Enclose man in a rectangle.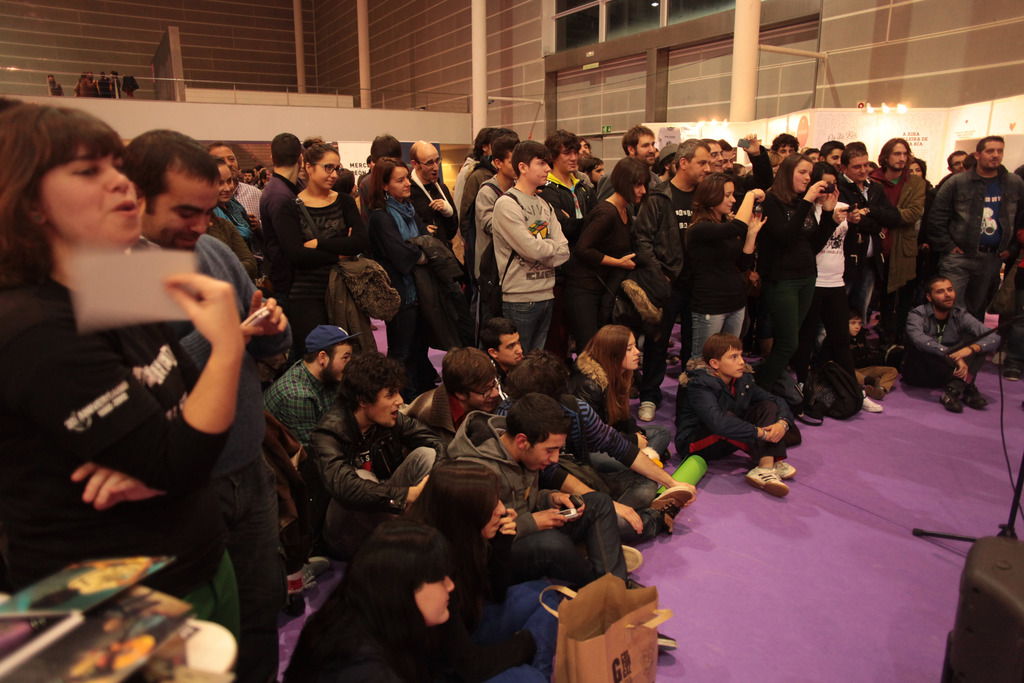
region(726, 132, 772, 188).
